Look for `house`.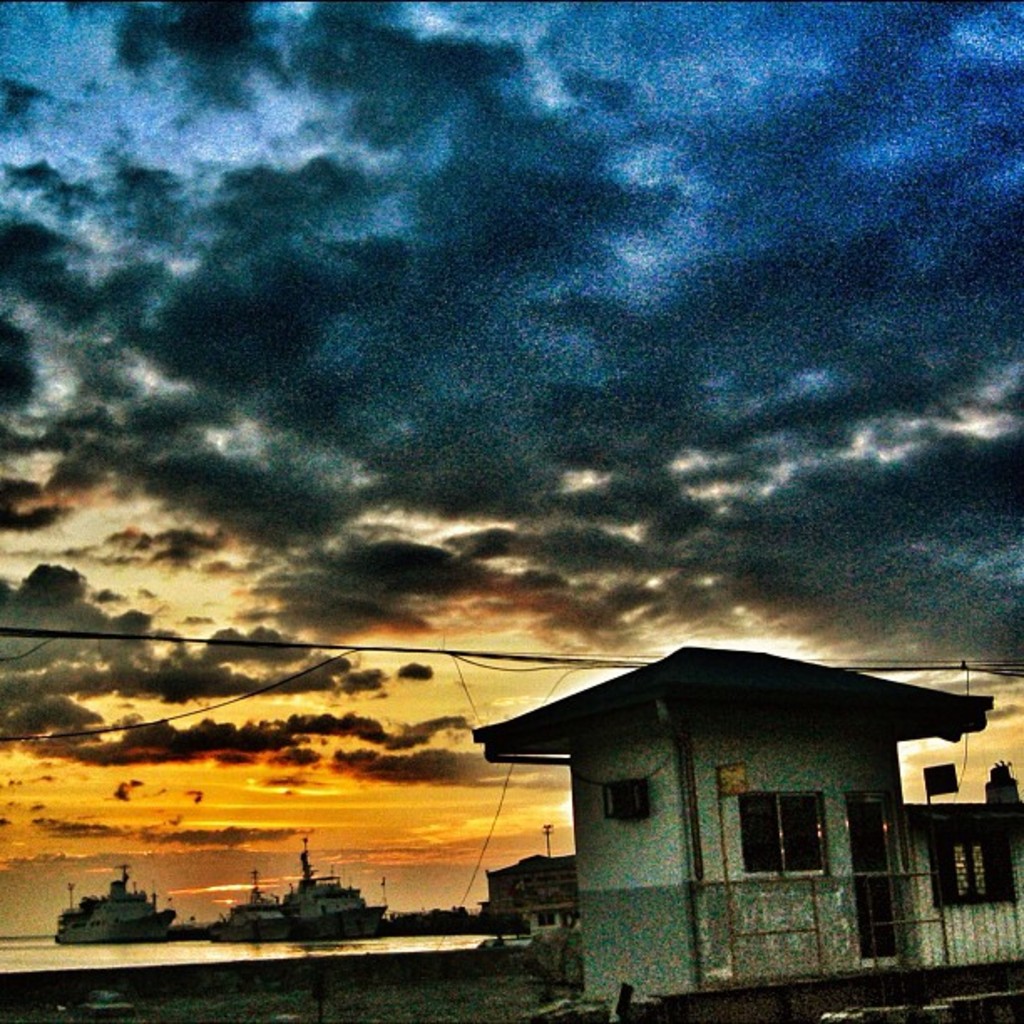
Found: <bbox>448, 617, 1006, 986</bbox>.
